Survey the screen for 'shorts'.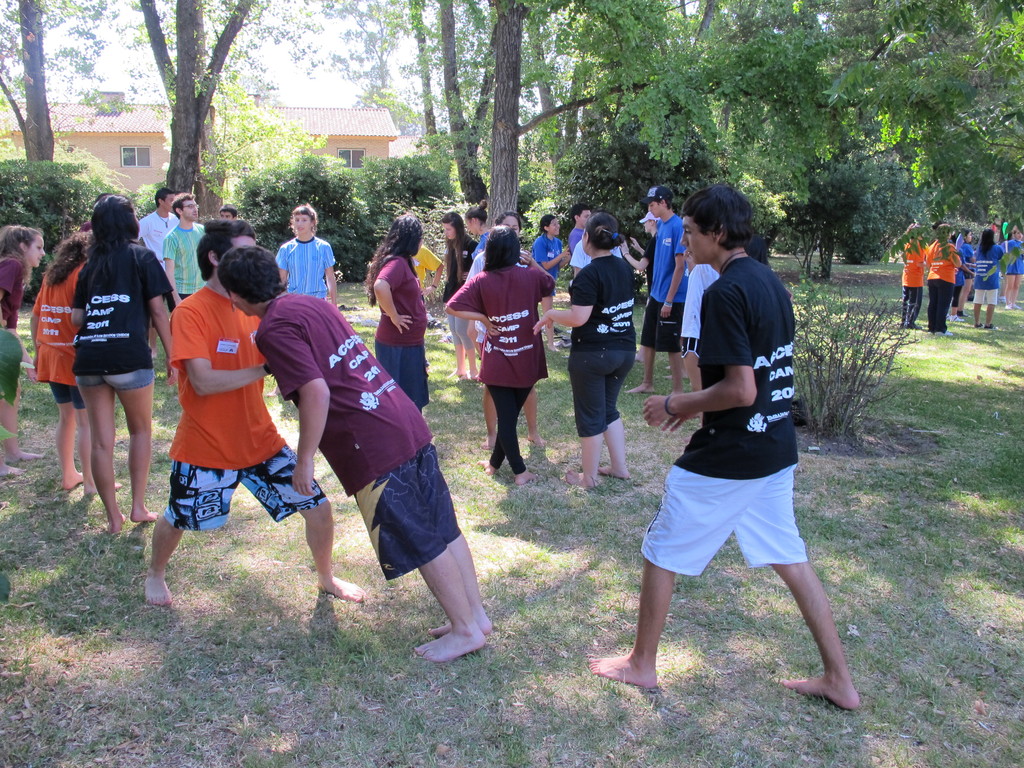
Survey found: [left=44, top=383, right=86, bottom=410].
